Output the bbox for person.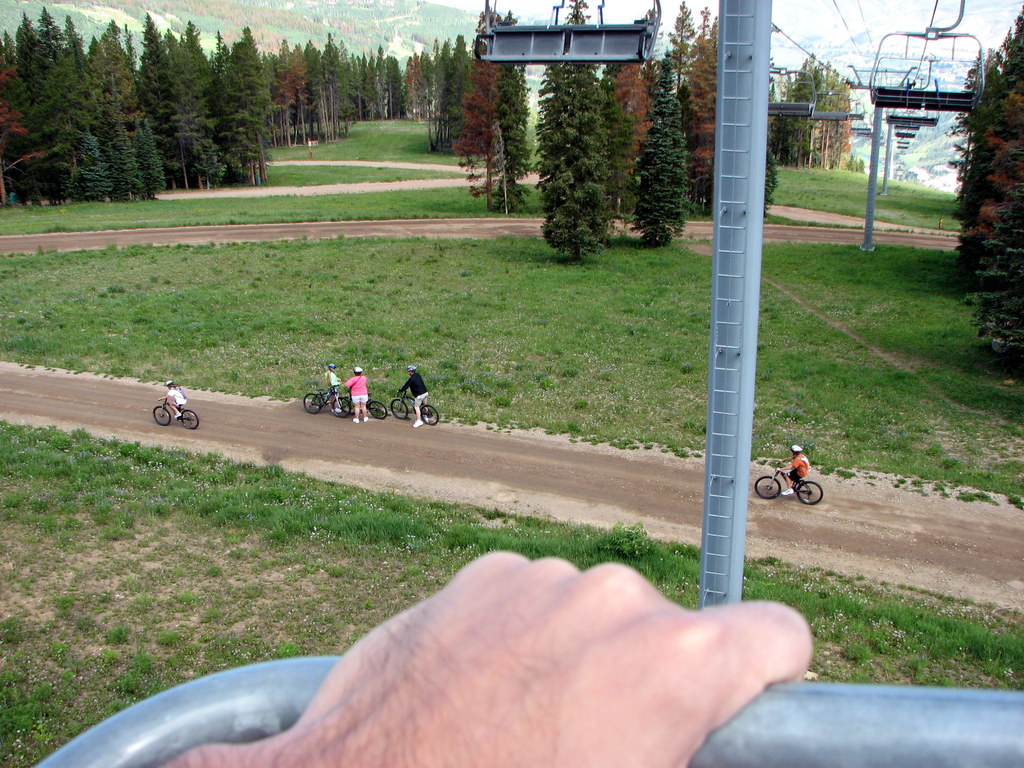
Rect(779, 444, 812, 496).
